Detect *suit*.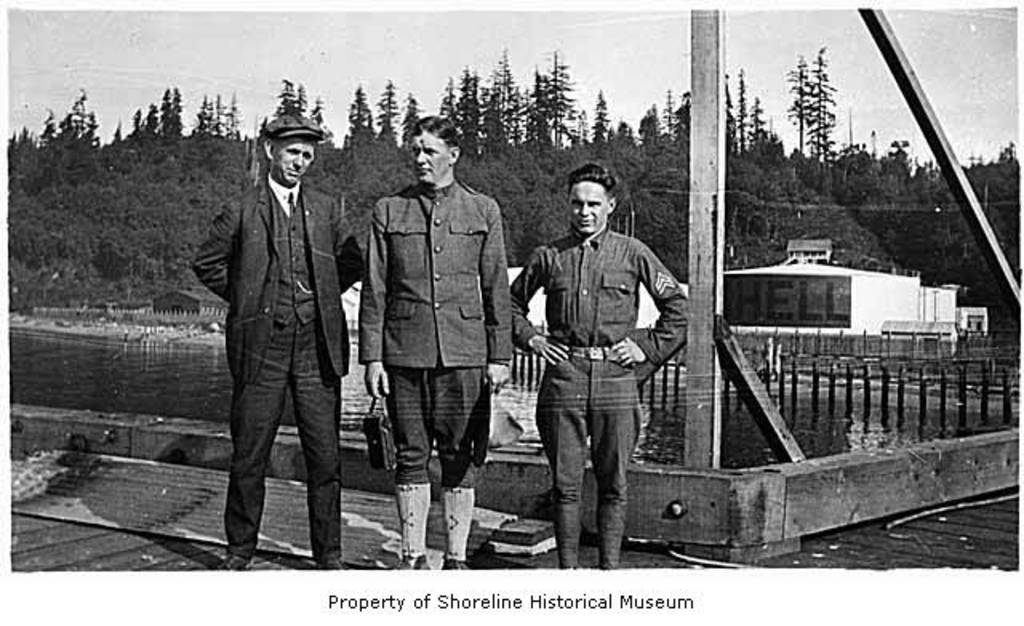
Detected at l=354, t=179, r=514, b=368.
